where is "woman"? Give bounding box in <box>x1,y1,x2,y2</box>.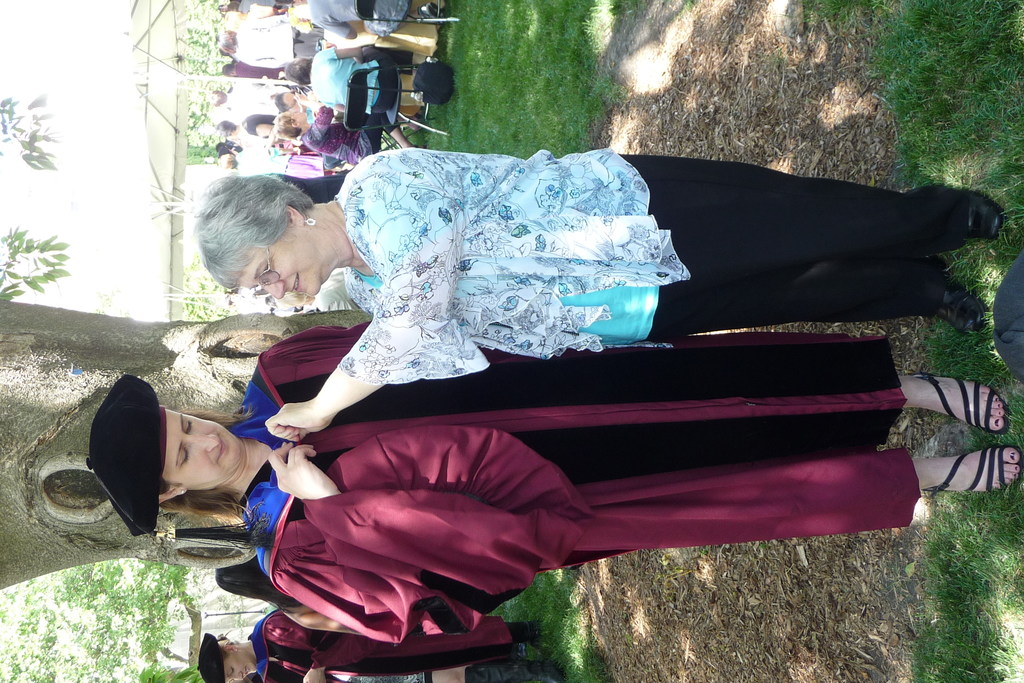
<box>198,605,563,682</box>.
